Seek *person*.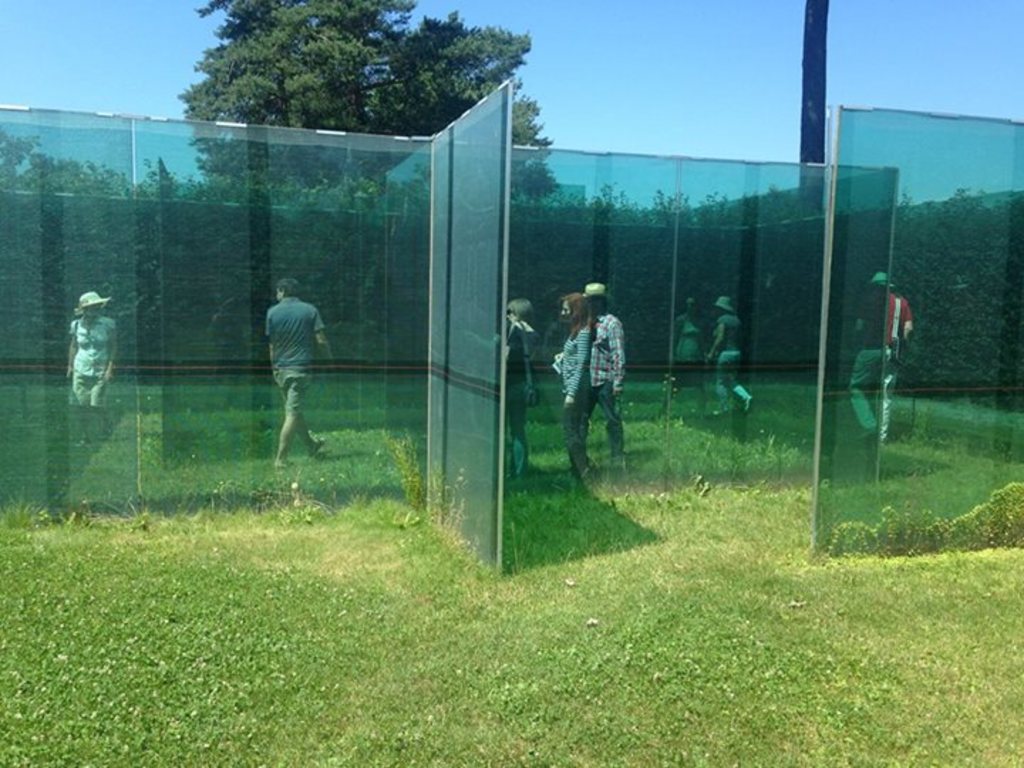
box=[661, 290, 707, 388].
